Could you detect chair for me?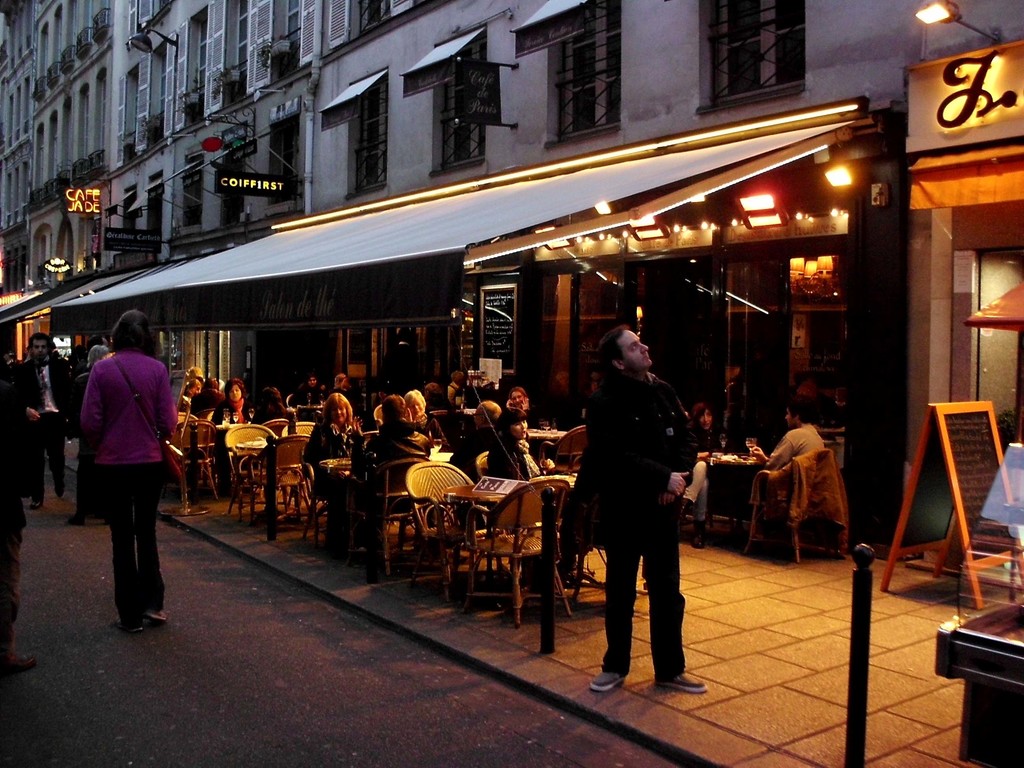
Detection result: detection(371, 401, 387, 424).
